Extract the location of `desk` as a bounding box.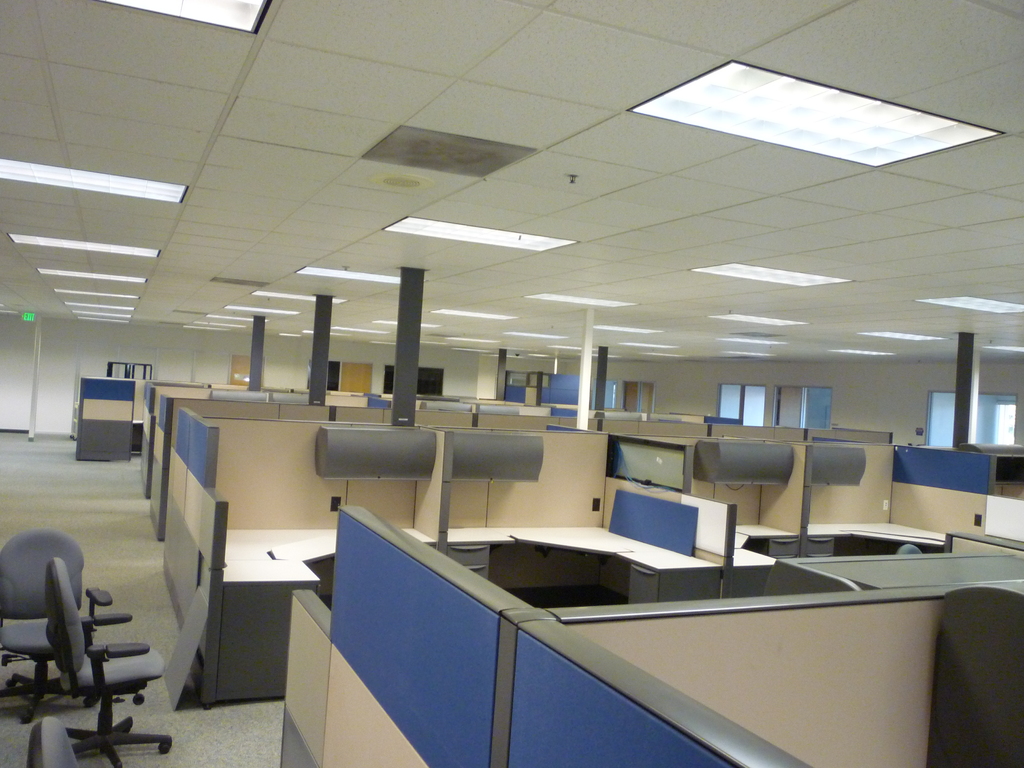
[x1=806, y1=522, x2=946, y2=559].
